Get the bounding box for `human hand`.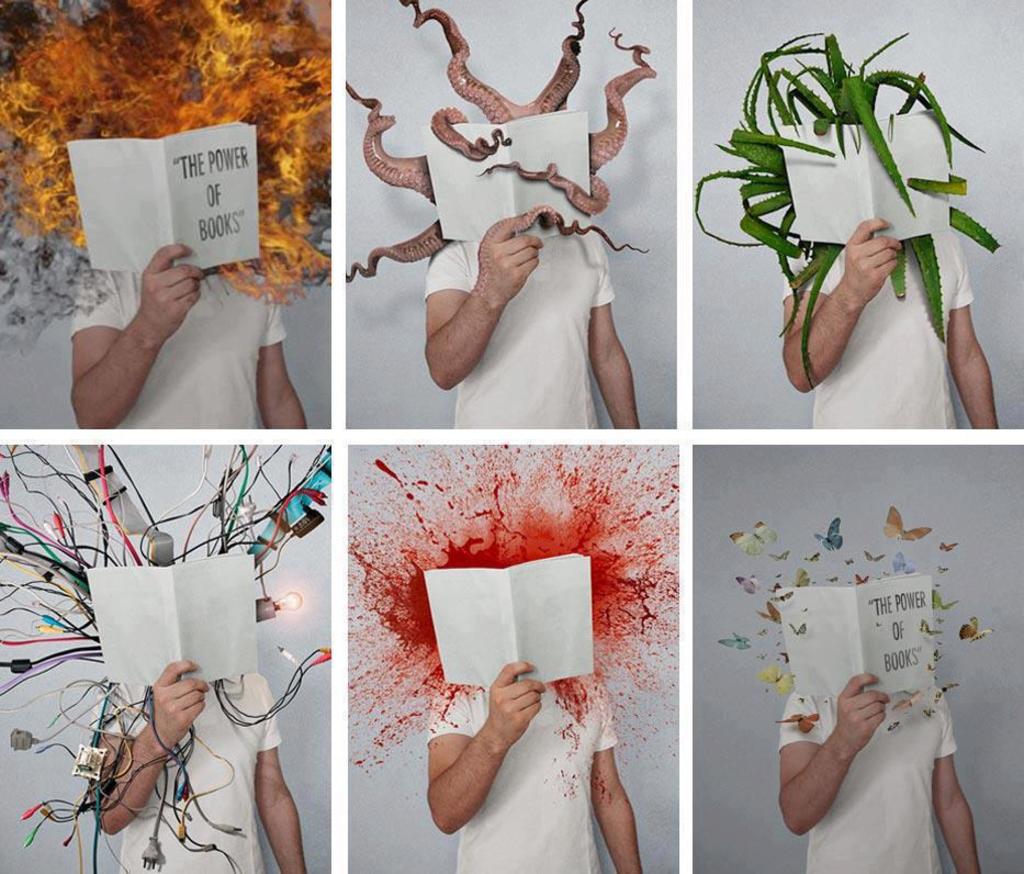
[x1=849, y1=217, x2=903, y2=304].
